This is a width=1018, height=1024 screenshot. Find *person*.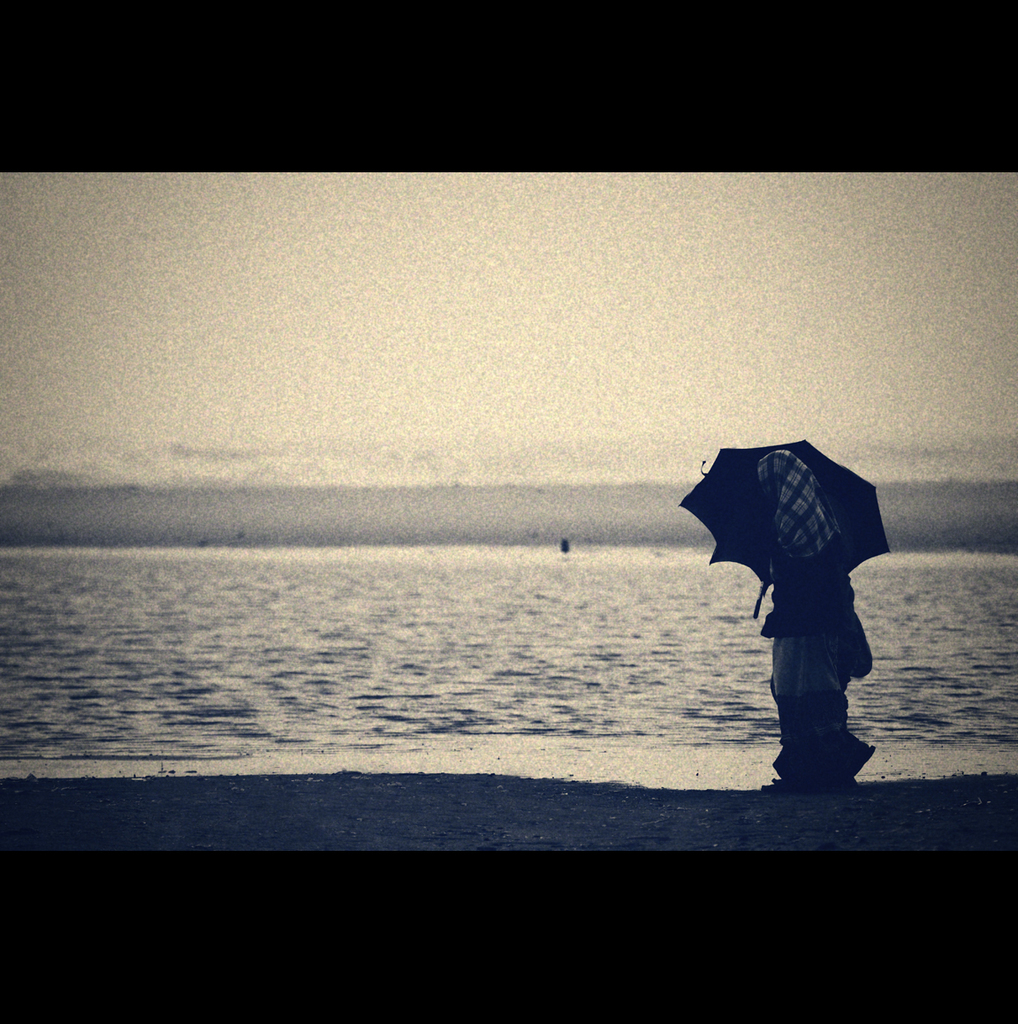
Bounding box: 748 449 885 784.
